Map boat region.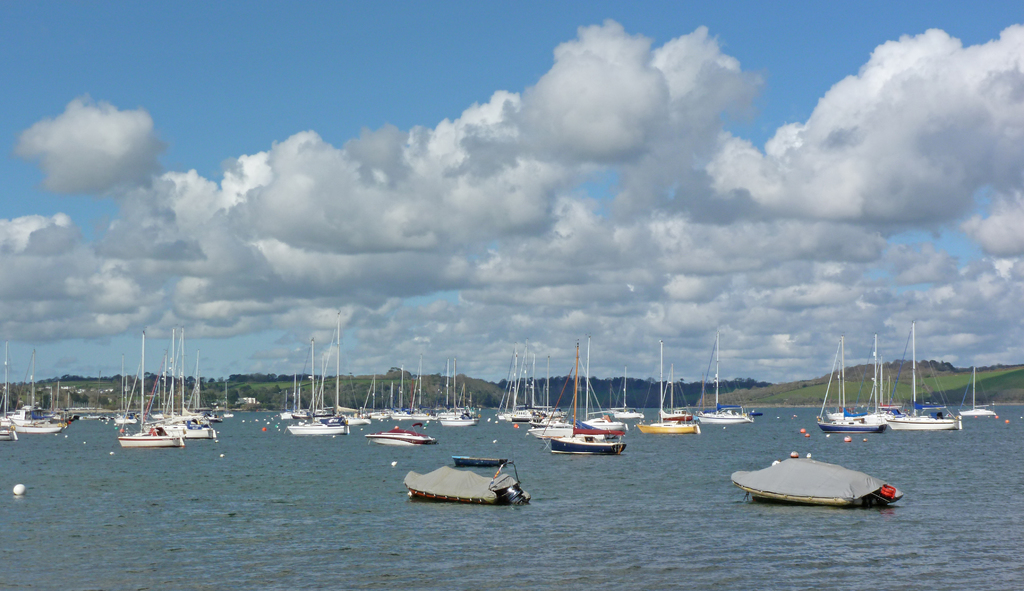
Mapped to rect(885, 322, 963, 430).
